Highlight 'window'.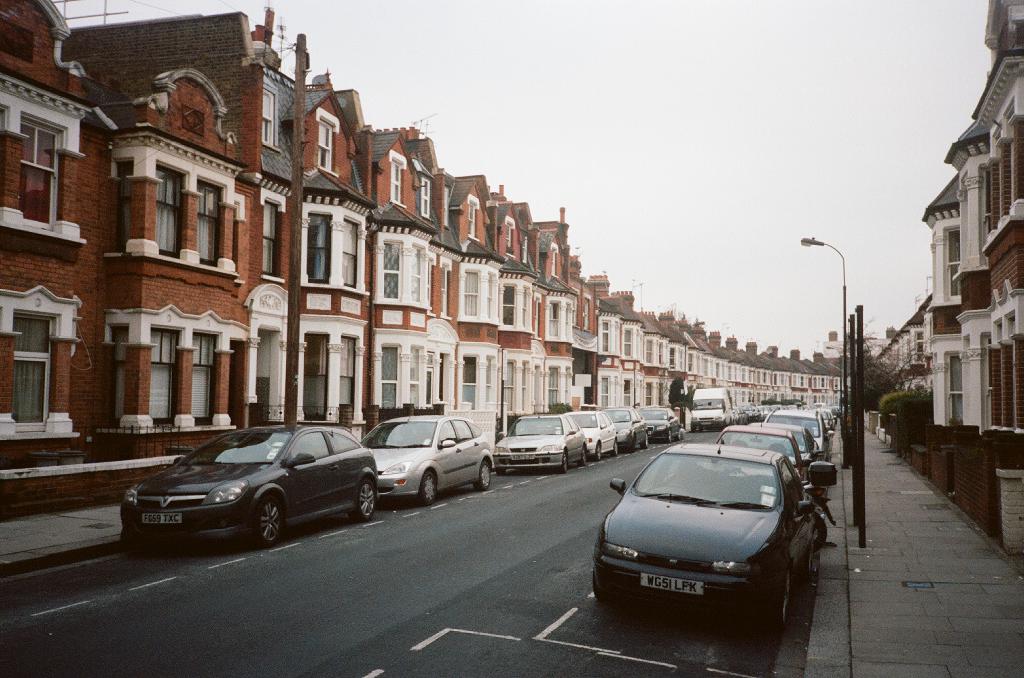
Highlighted region: locate(337, 219, 365, 289).
